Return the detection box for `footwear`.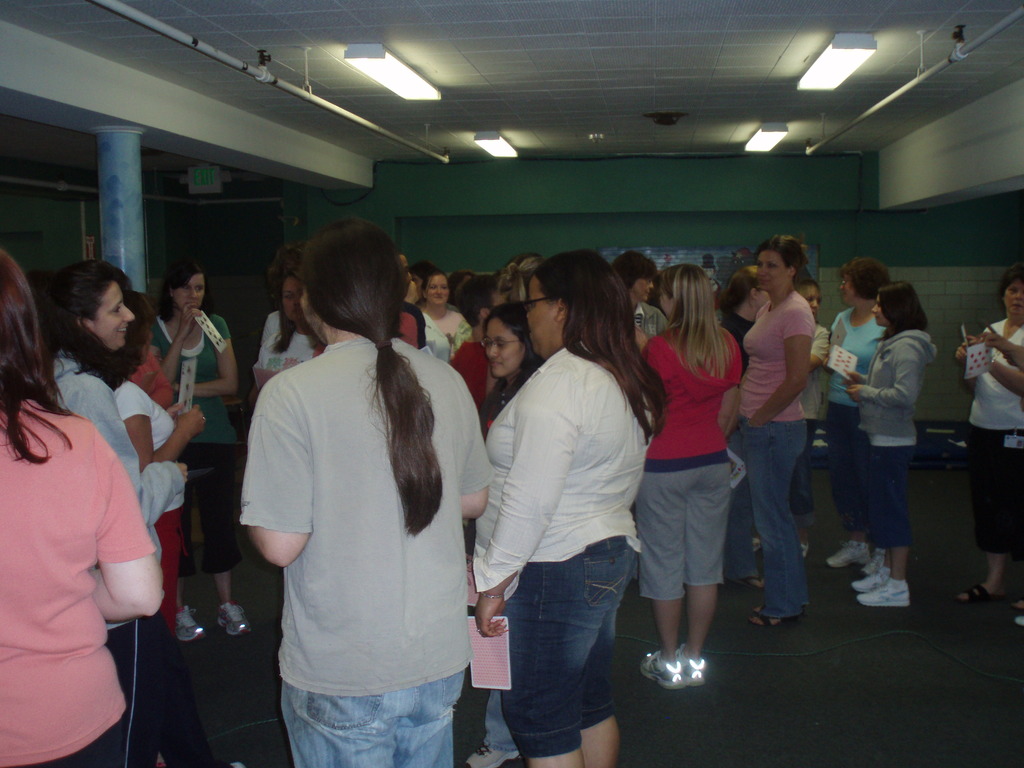
<bbox>828, 540, 875, 566</bbox>.
